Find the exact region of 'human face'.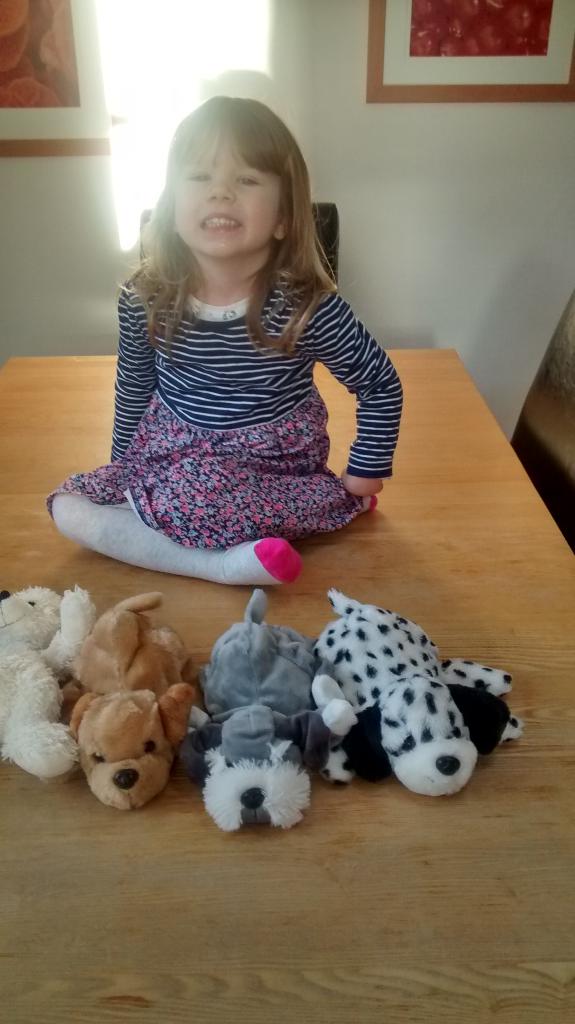
Exact region: detection(163, 109, 286, 262).
